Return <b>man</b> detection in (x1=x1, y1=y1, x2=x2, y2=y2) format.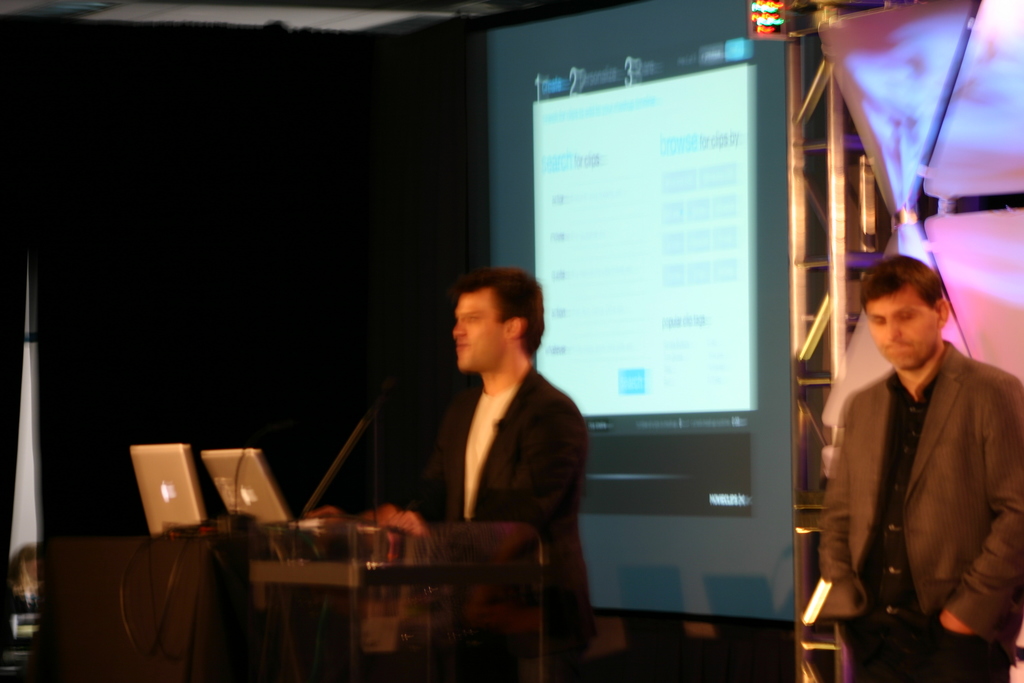
(x1=822, y1=232, x2=1016, y2=652).
